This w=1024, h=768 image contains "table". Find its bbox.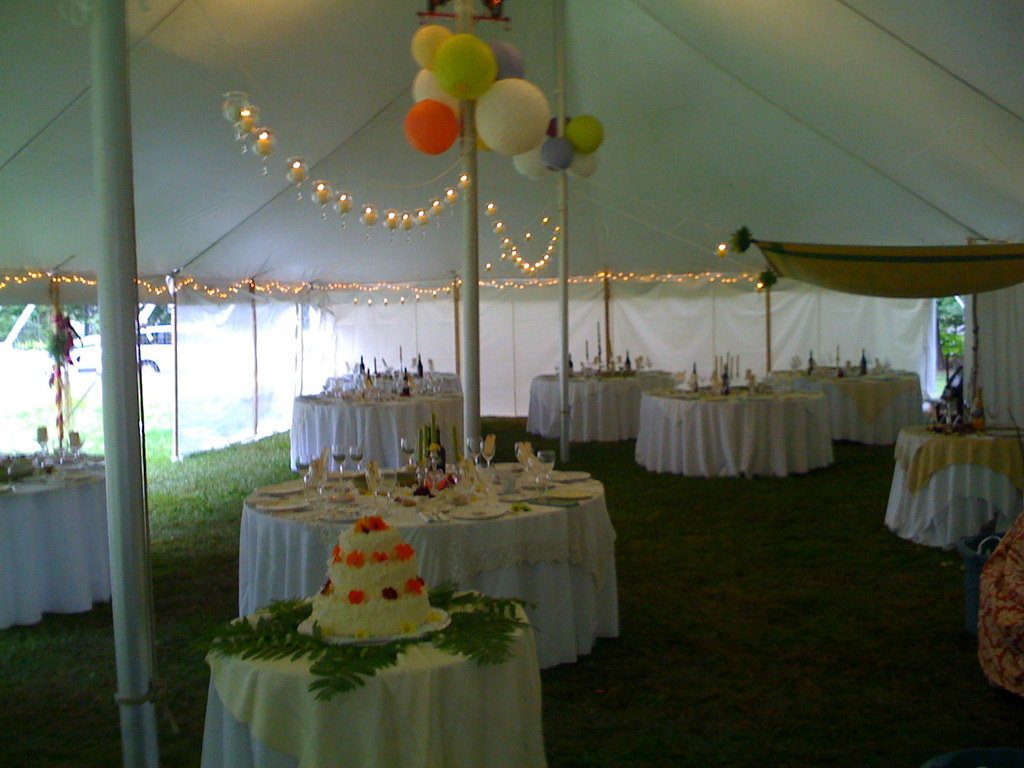
x1=294 y1=399 x2=465 y2=474.
